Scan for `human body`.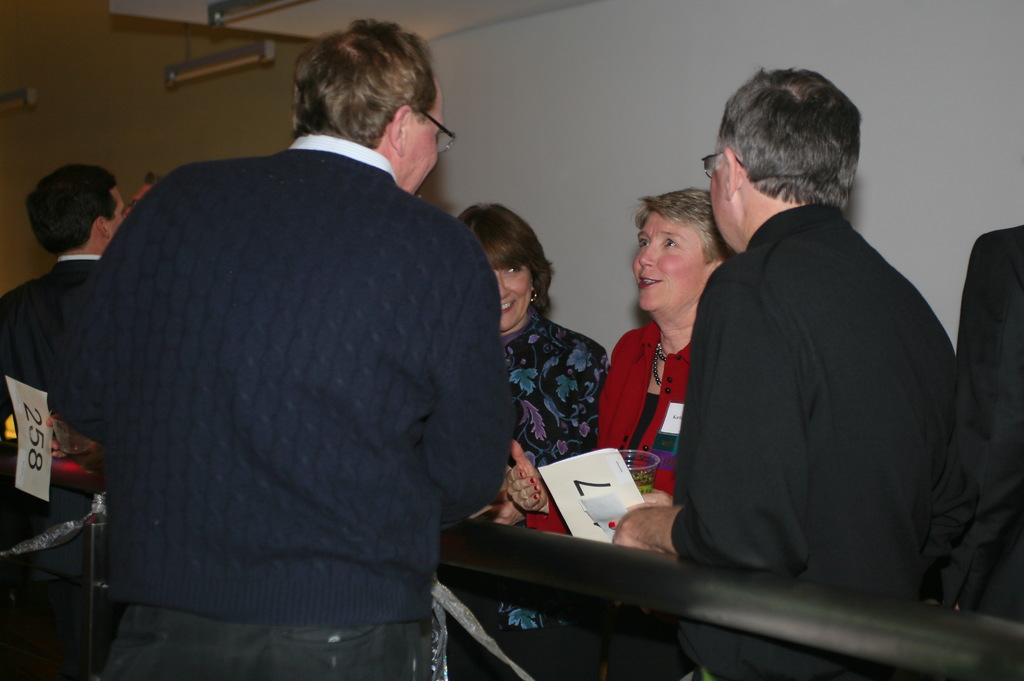
Scan result: x1=0, y1=164, x2=125, y2=437.
